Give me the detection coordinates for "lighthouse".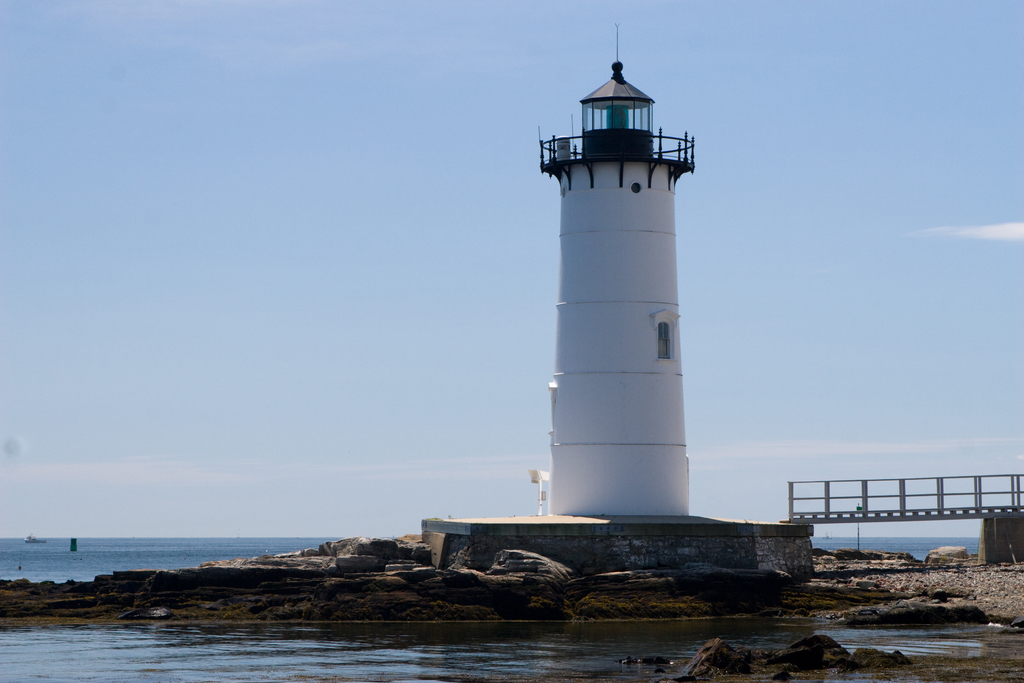
bbox=(536, 27, 693, 517).
